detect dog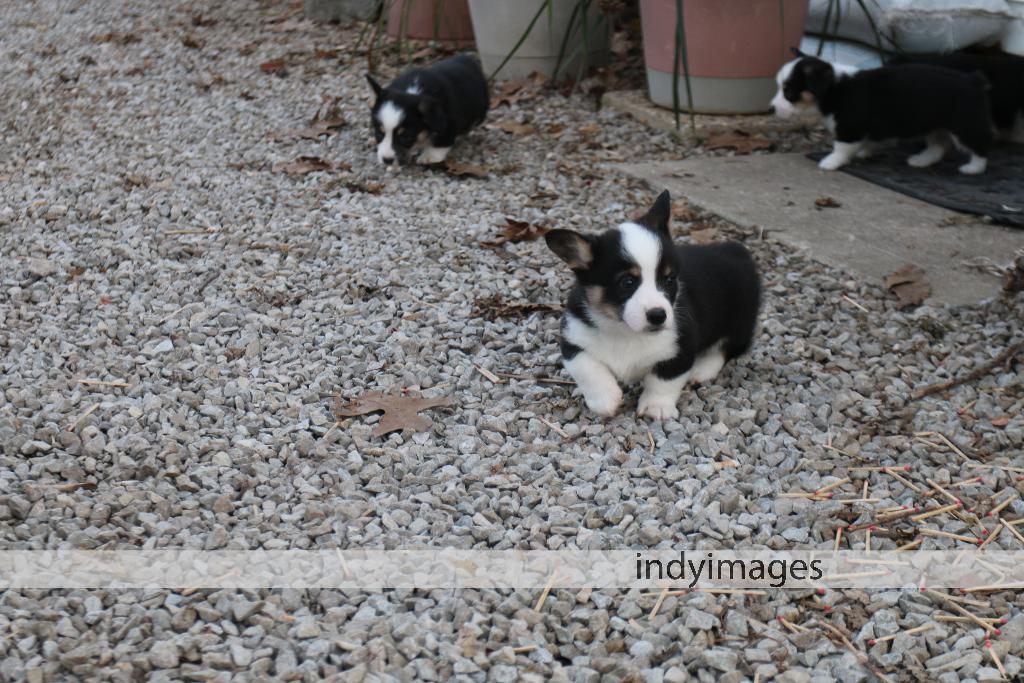
rect(362, 47, 495, 169)
